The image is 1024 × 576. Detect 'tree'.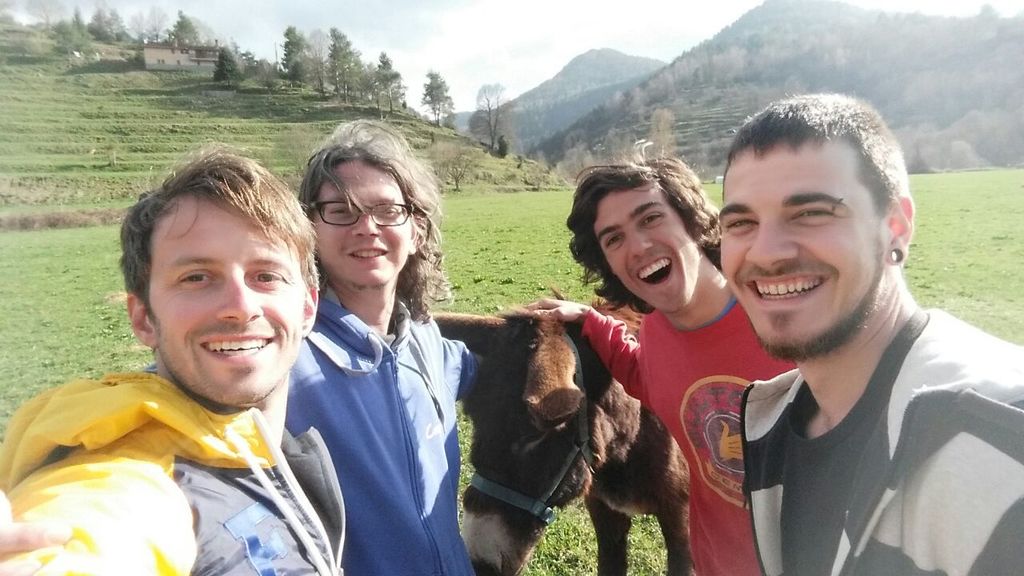
Detection: crop(645, 106, 677, 158).
